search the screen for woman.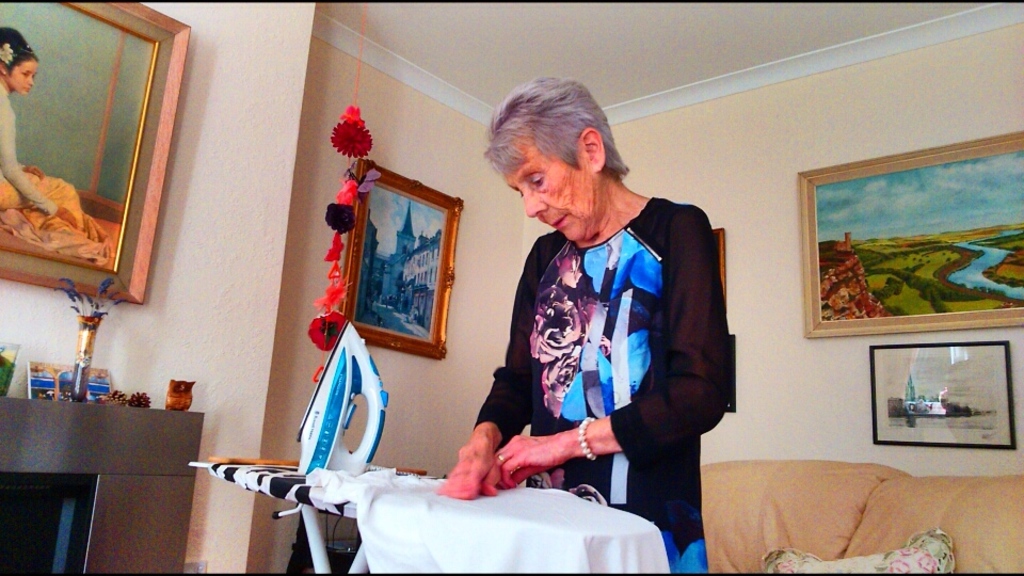
Found at rect(0, 30, 86, 229).
